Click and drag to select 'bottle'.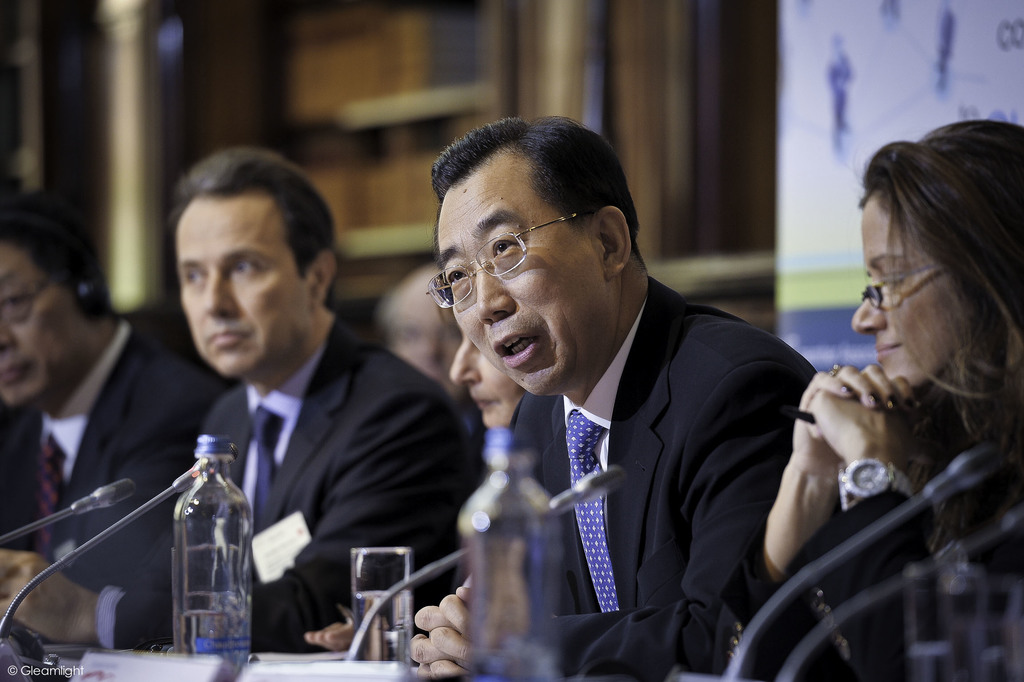
Selection: (172, 433, 250, 666).
